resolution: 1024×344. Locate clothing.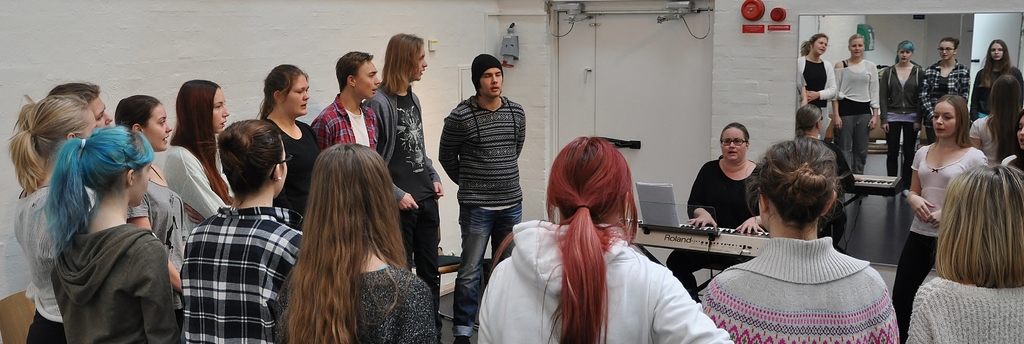
667:155:768:300.
